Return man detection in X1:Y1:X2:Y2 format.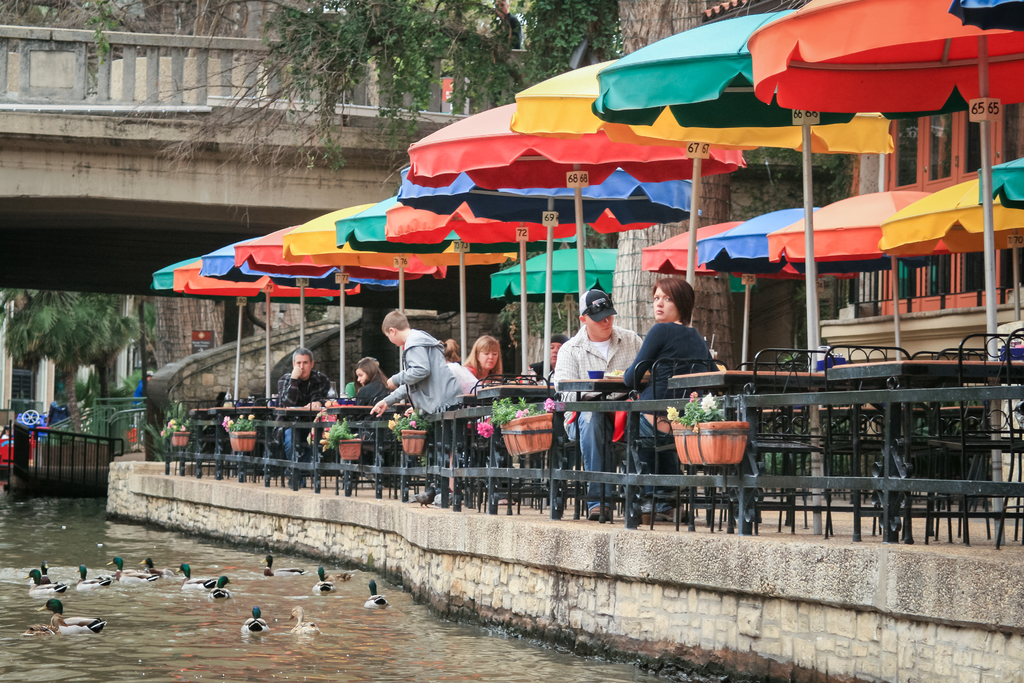
553:288:670:526.
